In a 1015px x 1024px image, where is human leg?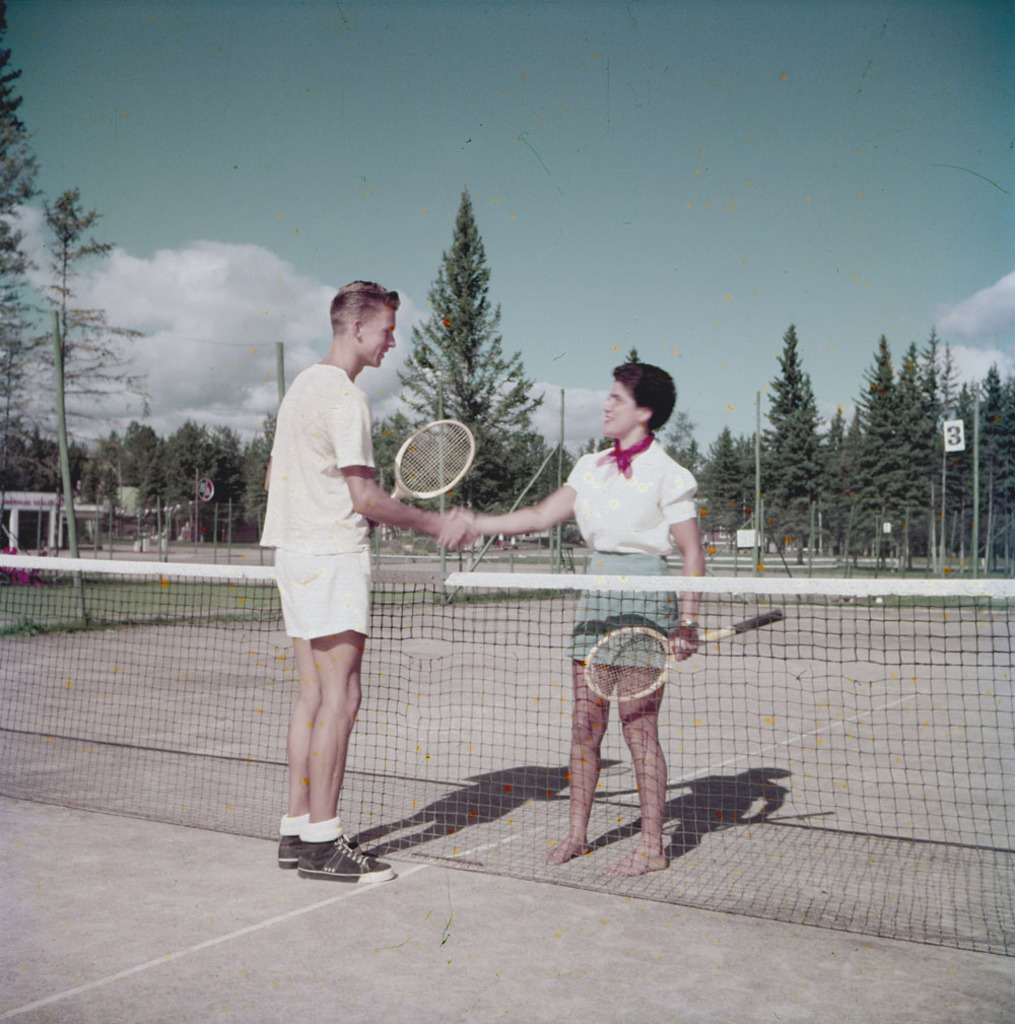
622 663 665 872.
